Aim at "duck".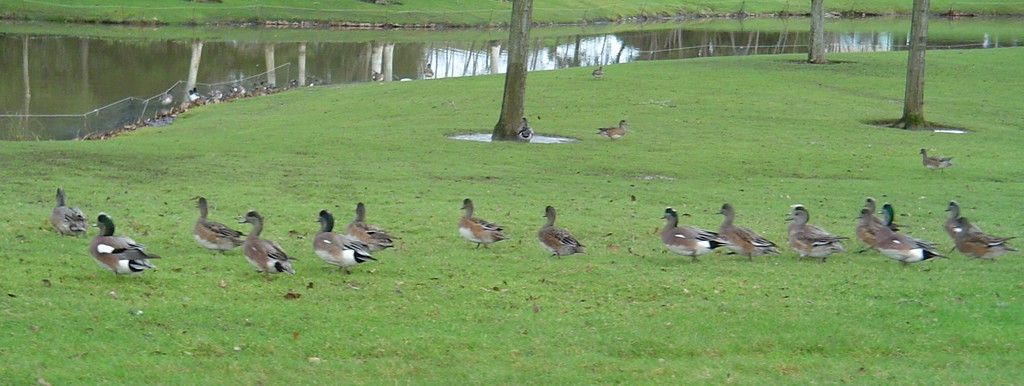
Aimed at pyautogui.locateOnScreen(344, 199, 397, 259).
